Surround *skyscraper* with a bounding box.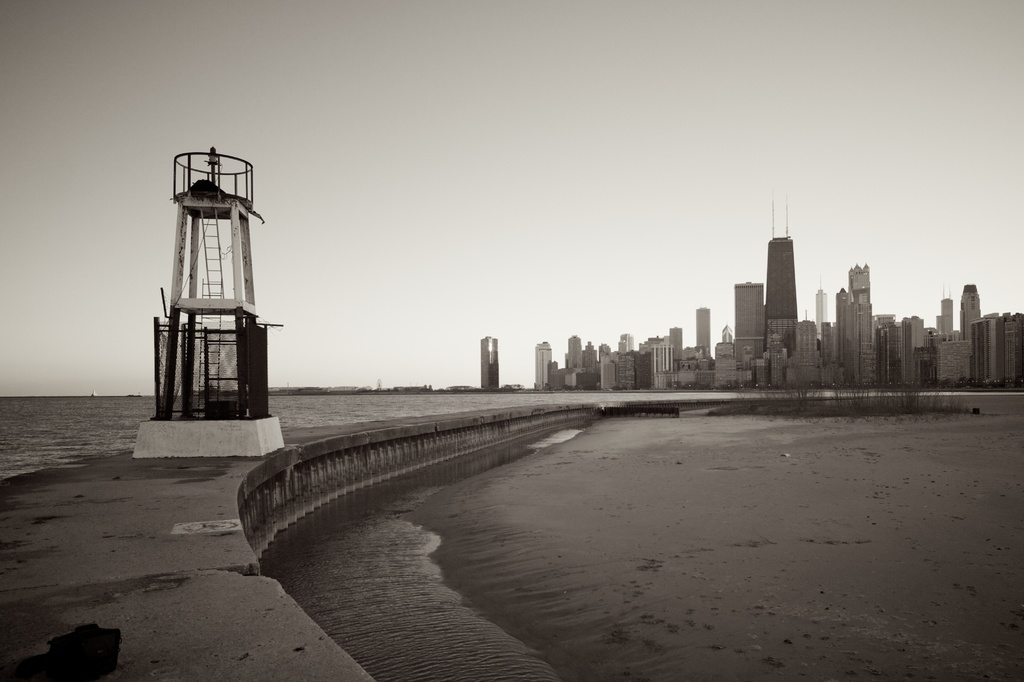
x1=566, y1=328, x2=582, y2=372.
